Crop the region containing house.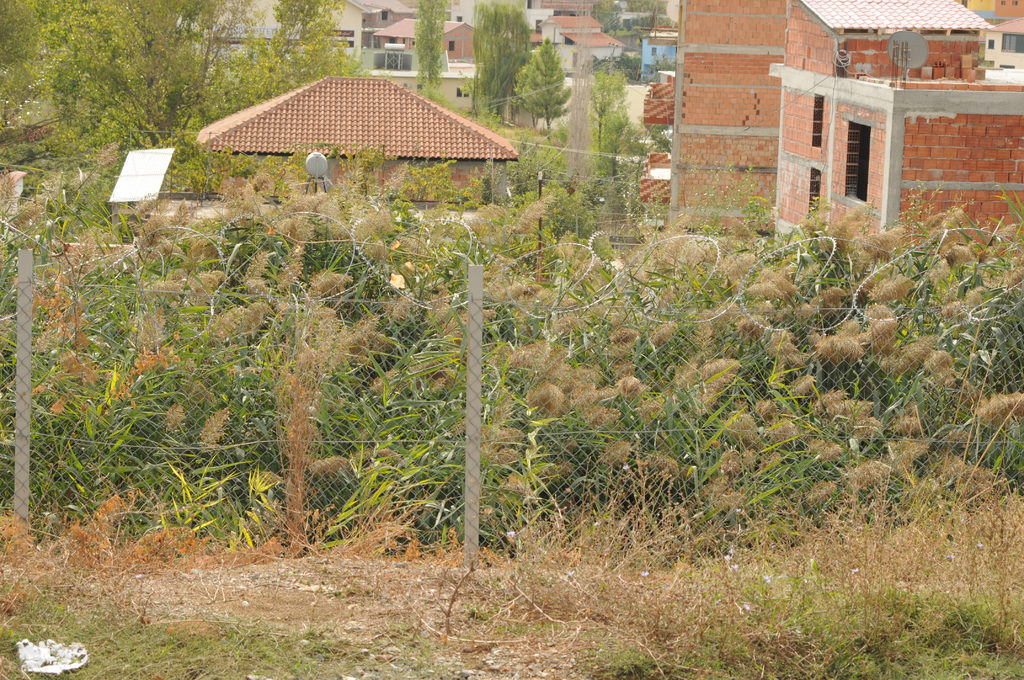
Crop region: <bbox>641, 26, 677, 83</bbox>.
